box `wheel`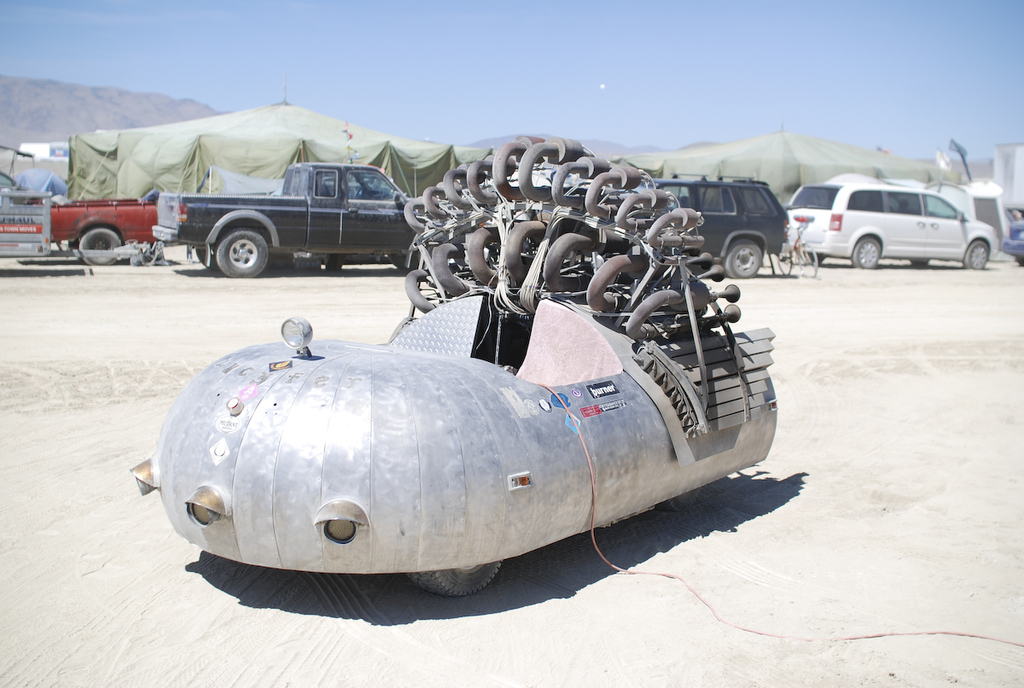
[x1=413, y1=558, x2=502, y2=595]
